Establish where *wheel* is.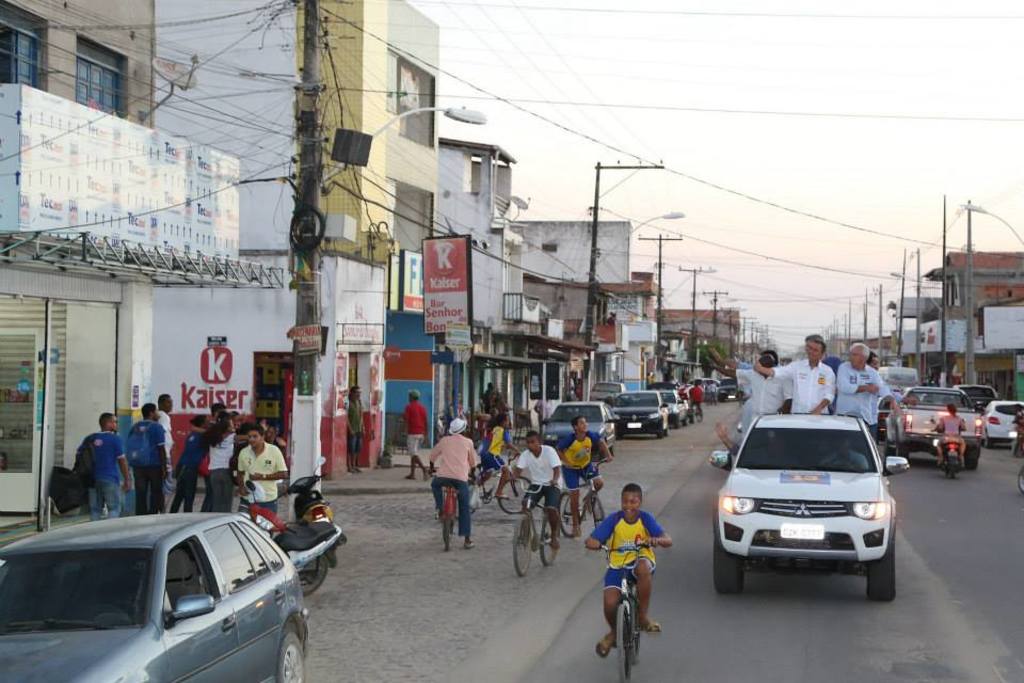
Established at [967, 444, 982, 470].
